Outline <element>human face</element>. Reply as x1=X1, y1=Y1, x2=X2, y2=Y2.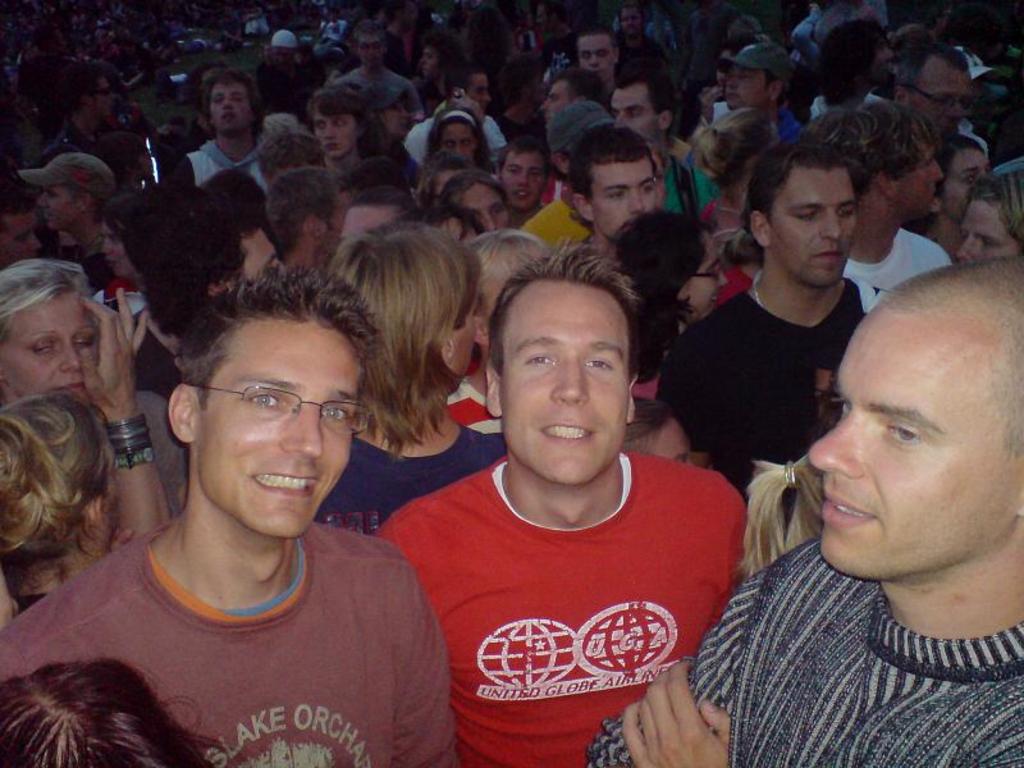
x1=590, y1=163, x2=657, y2=236.
